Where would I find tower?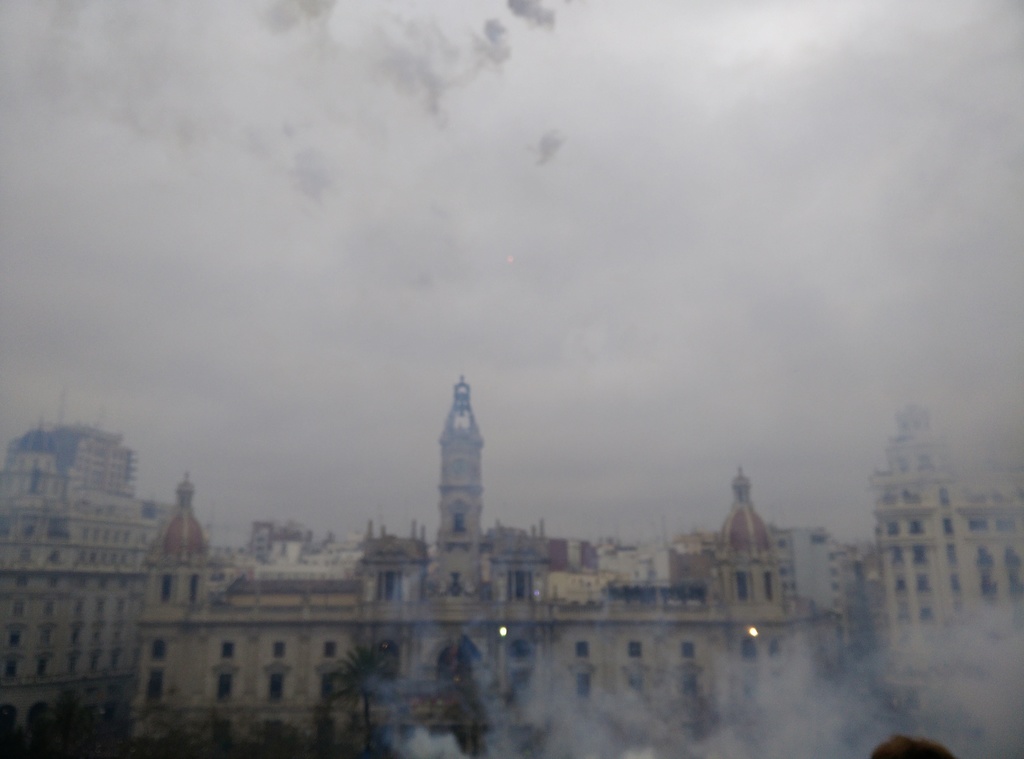
At {"x1": 417, "y1": 367, "x2": 506, "y2": 561}.
